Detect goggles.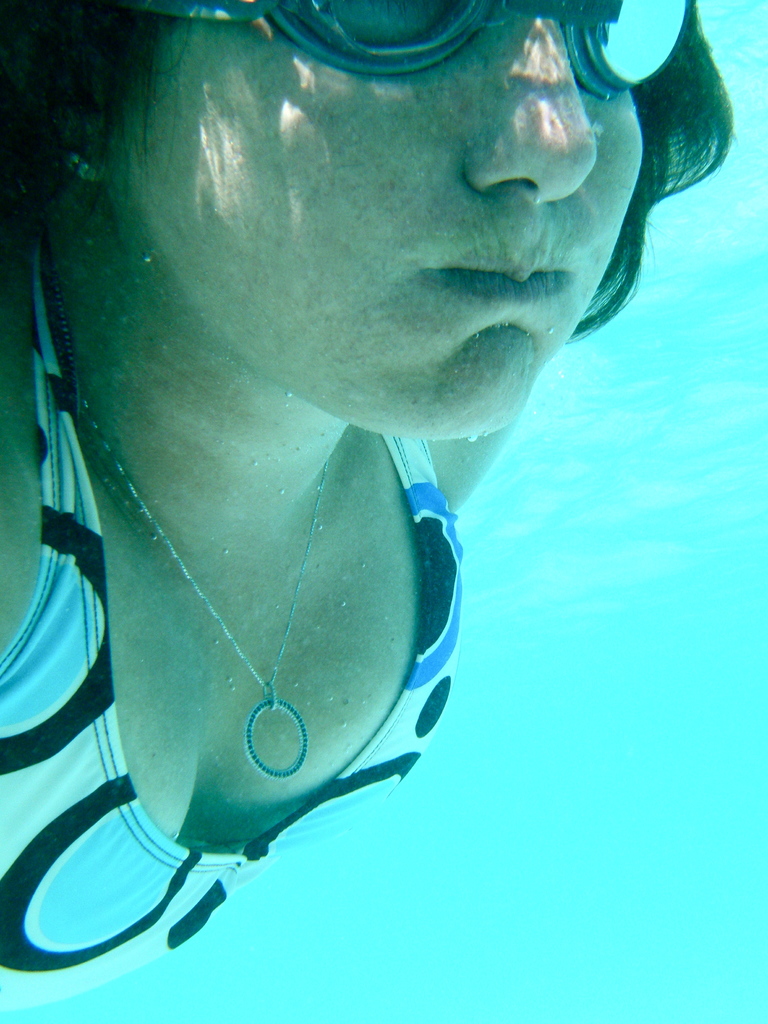
Detected at (130, 0, 693, 99).
